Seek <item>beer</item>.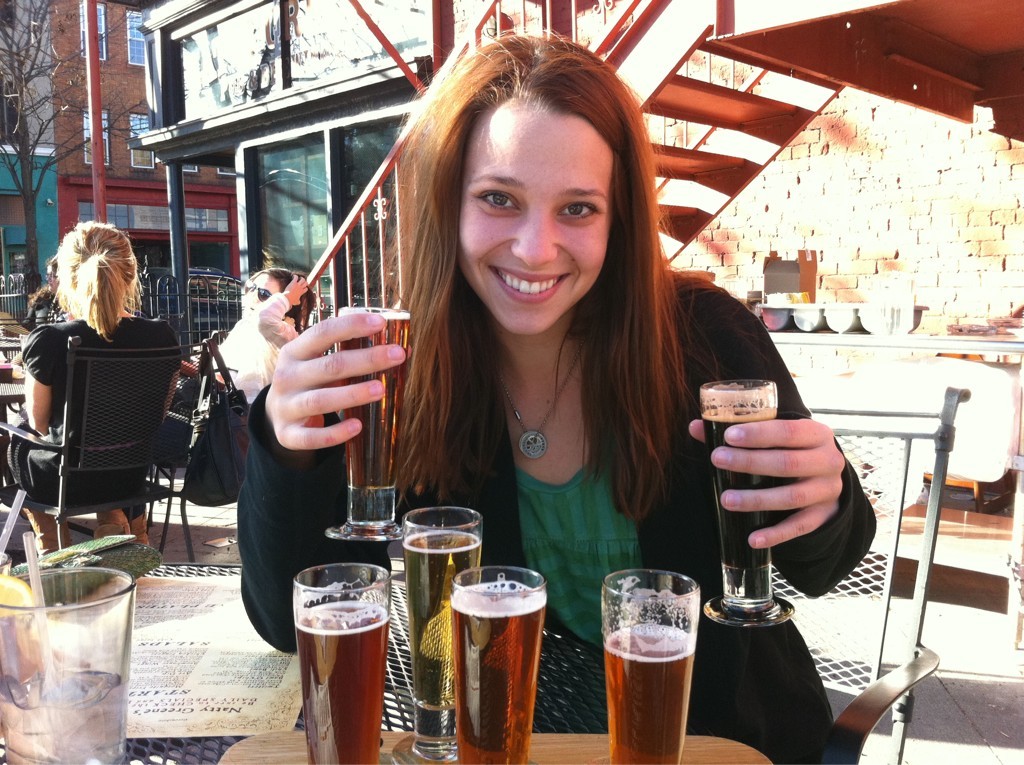
crop(401, 527, 487, 720).
